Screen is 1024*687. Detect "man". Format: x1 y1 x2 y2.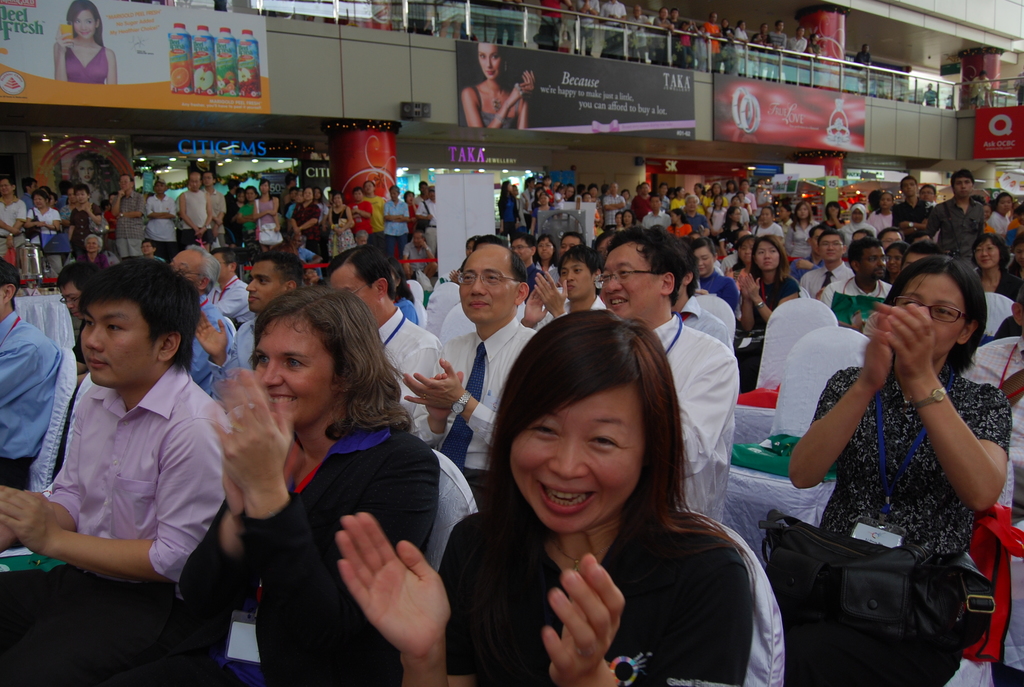
349 189 369 246.
